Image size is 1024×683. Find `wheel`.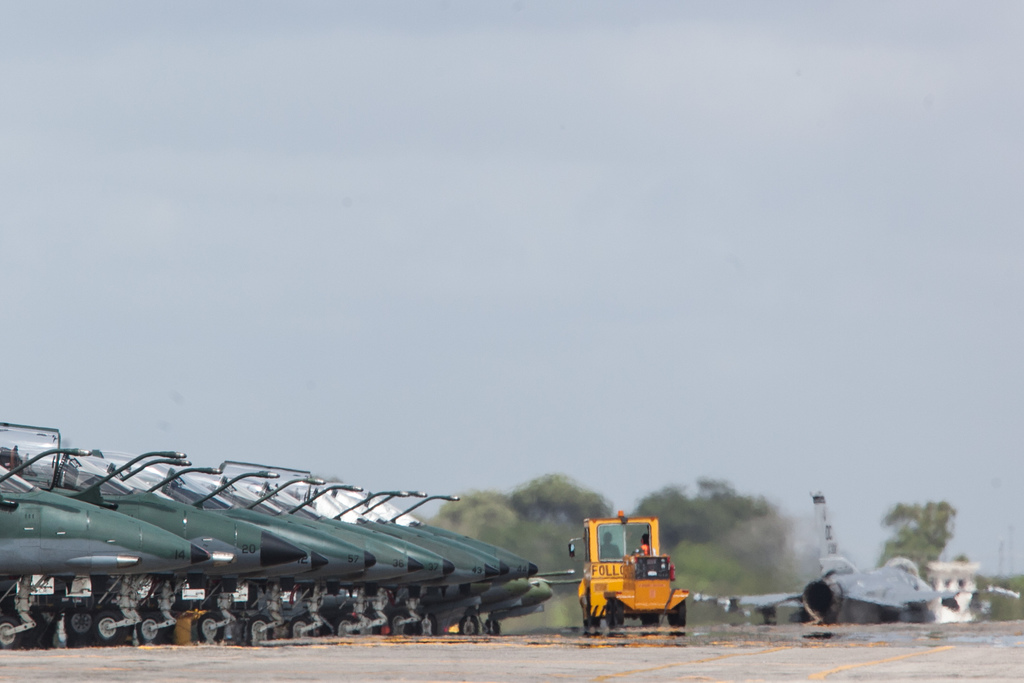
box=[420, 615, 434, 631].
